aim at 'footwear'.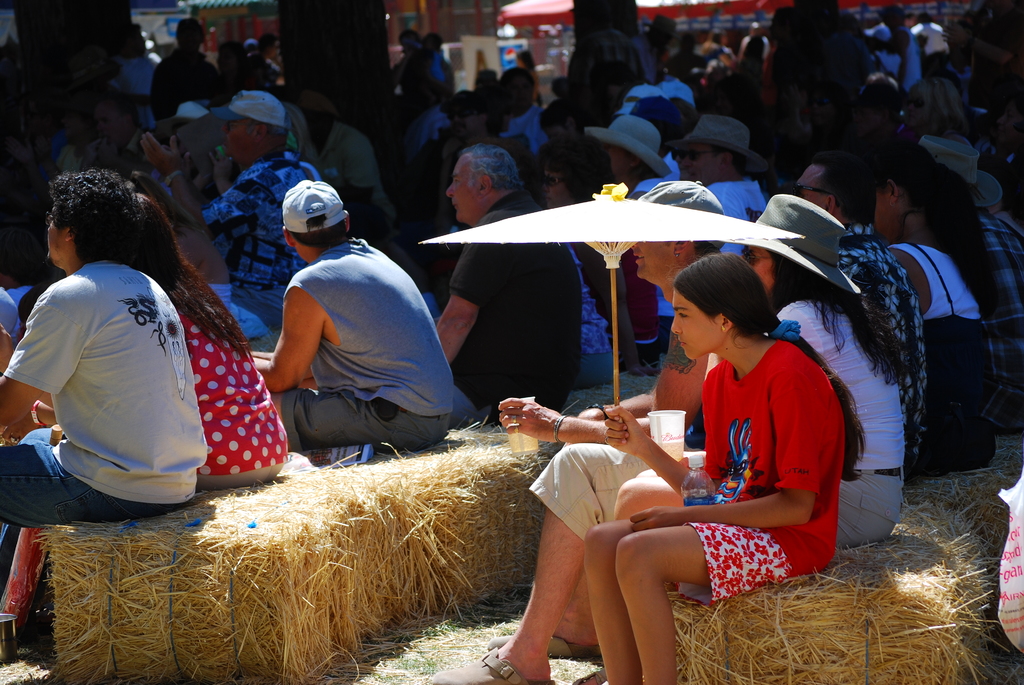
Aimed at <region>431, 646, 532, 684</region>.
